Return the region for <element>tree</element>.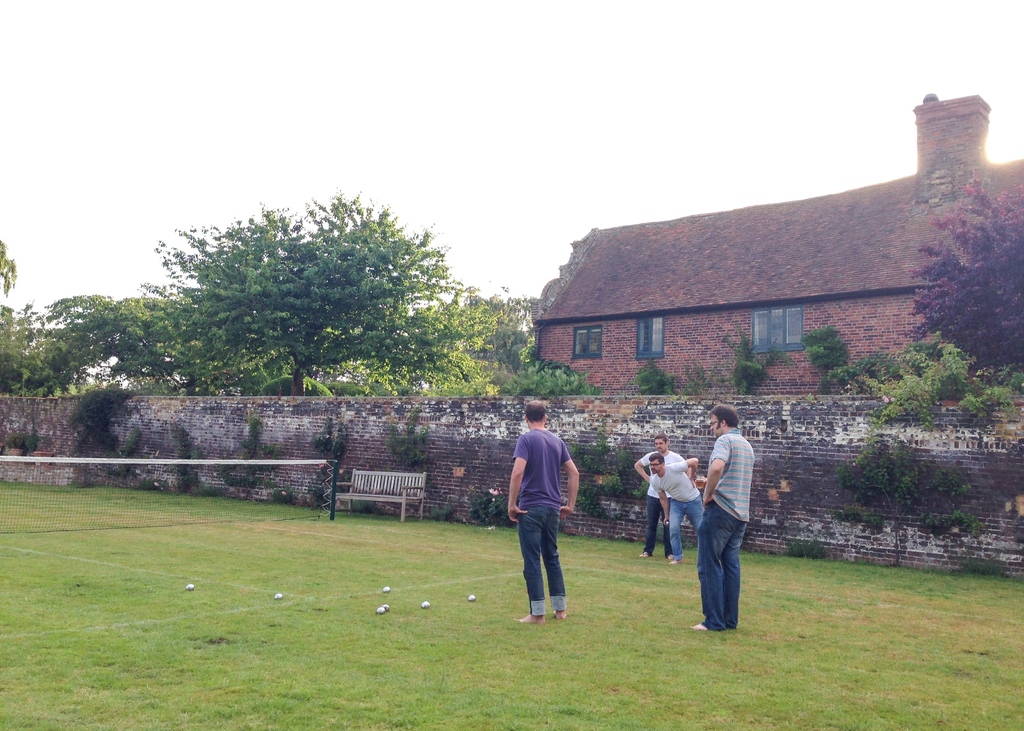
rect(912, 175, 1023, 399).
